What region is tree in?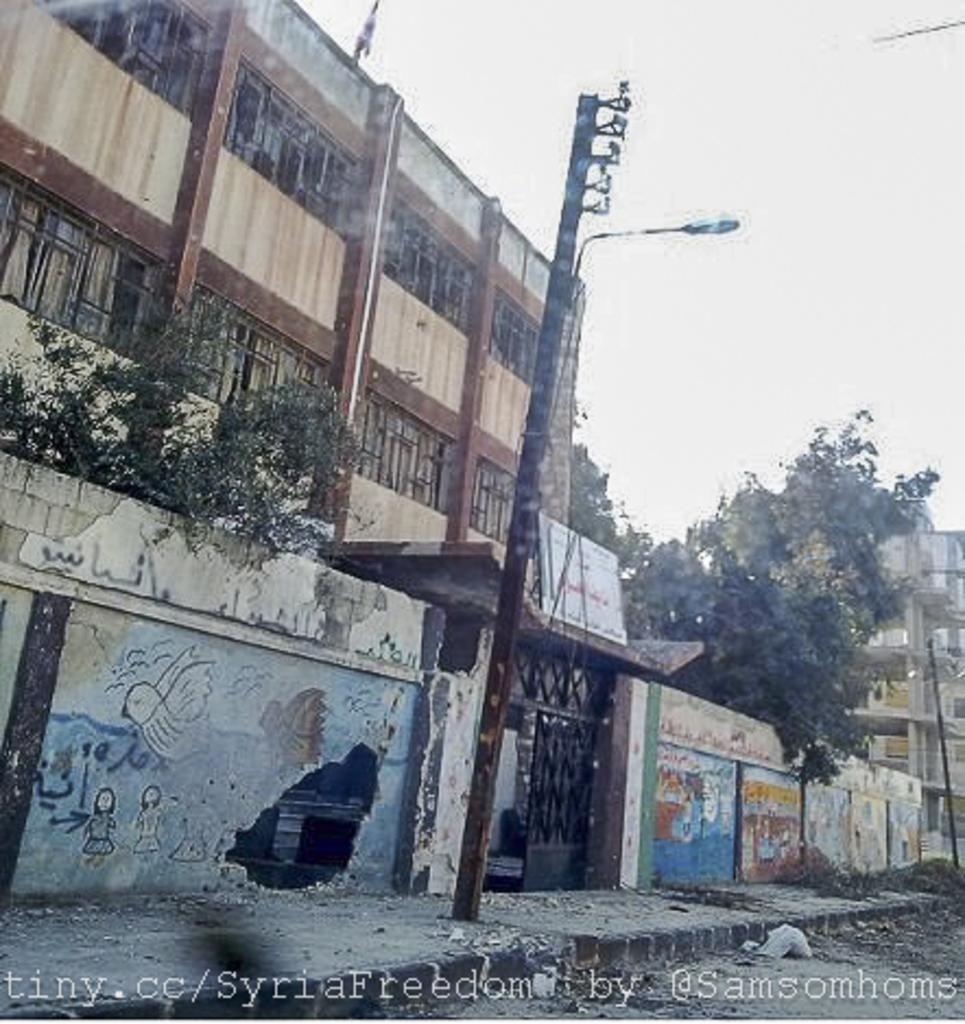
rect(557, 439, 664, 611).
